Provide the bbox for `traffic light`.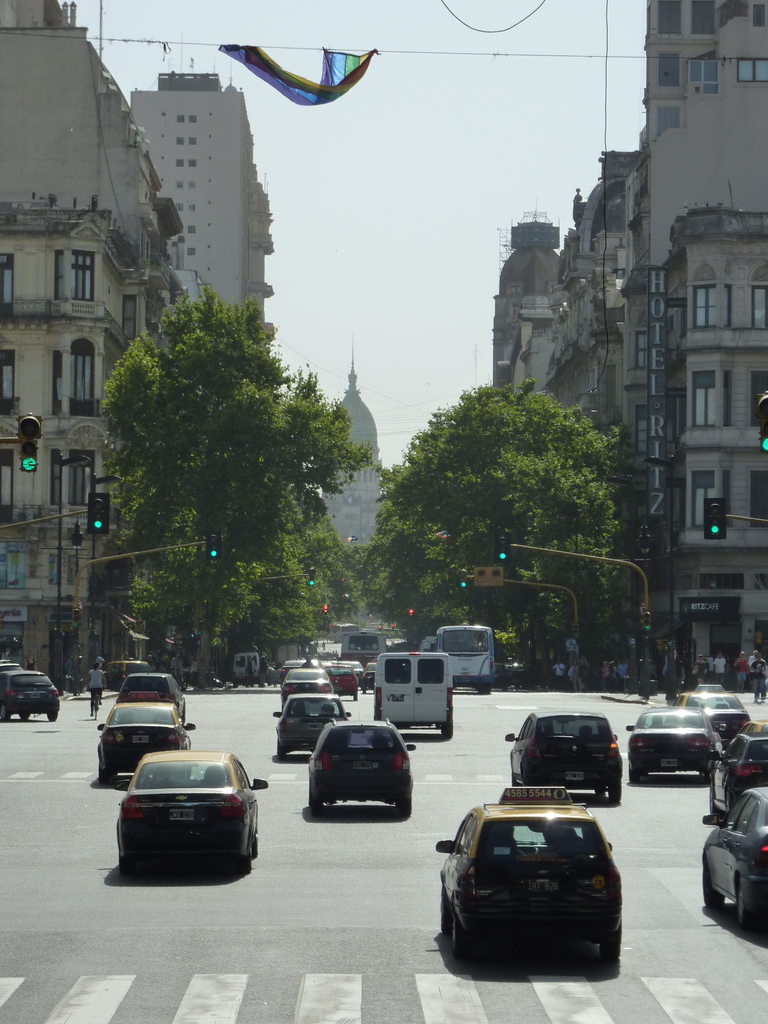
(206,532,220,561).
